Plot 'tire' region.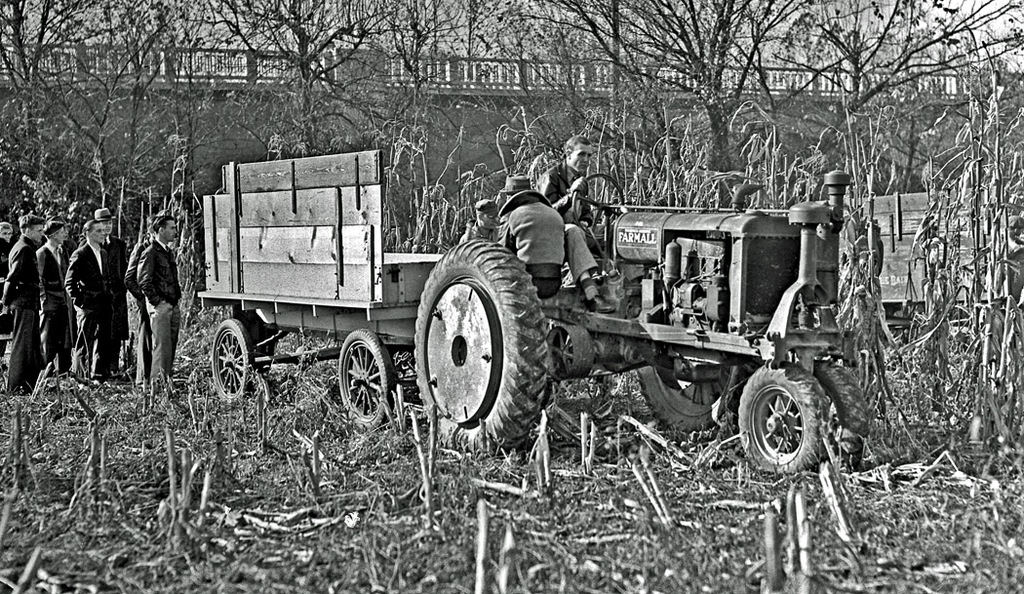
Plotted at [633,372,740,432].
